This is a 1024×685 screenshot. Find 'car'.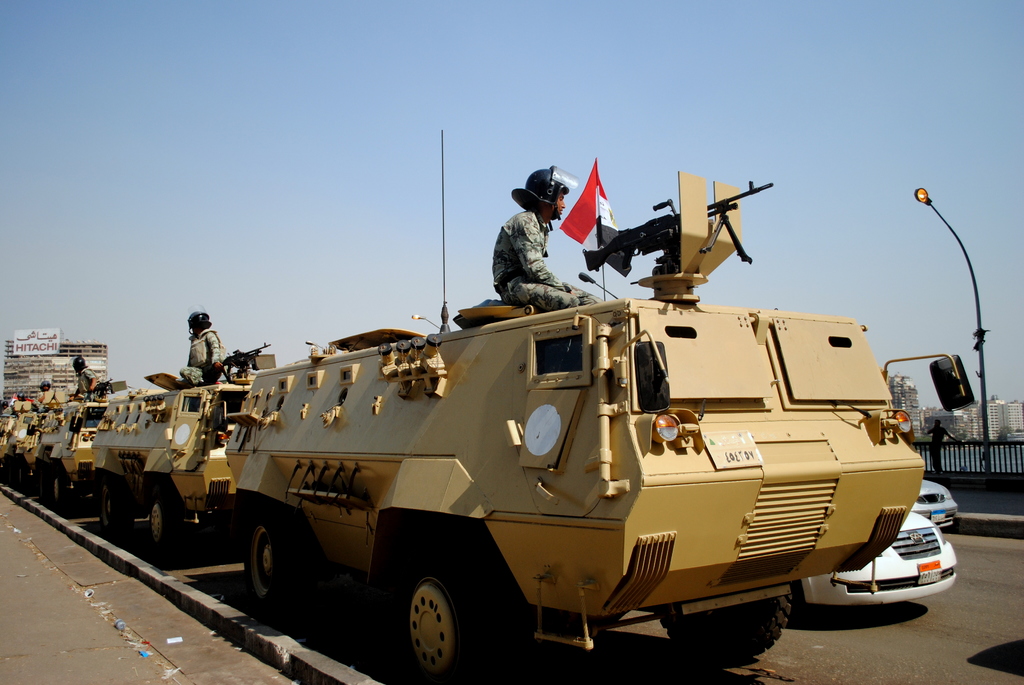
Bounding box: Rect(918, 478, 956, 527).
